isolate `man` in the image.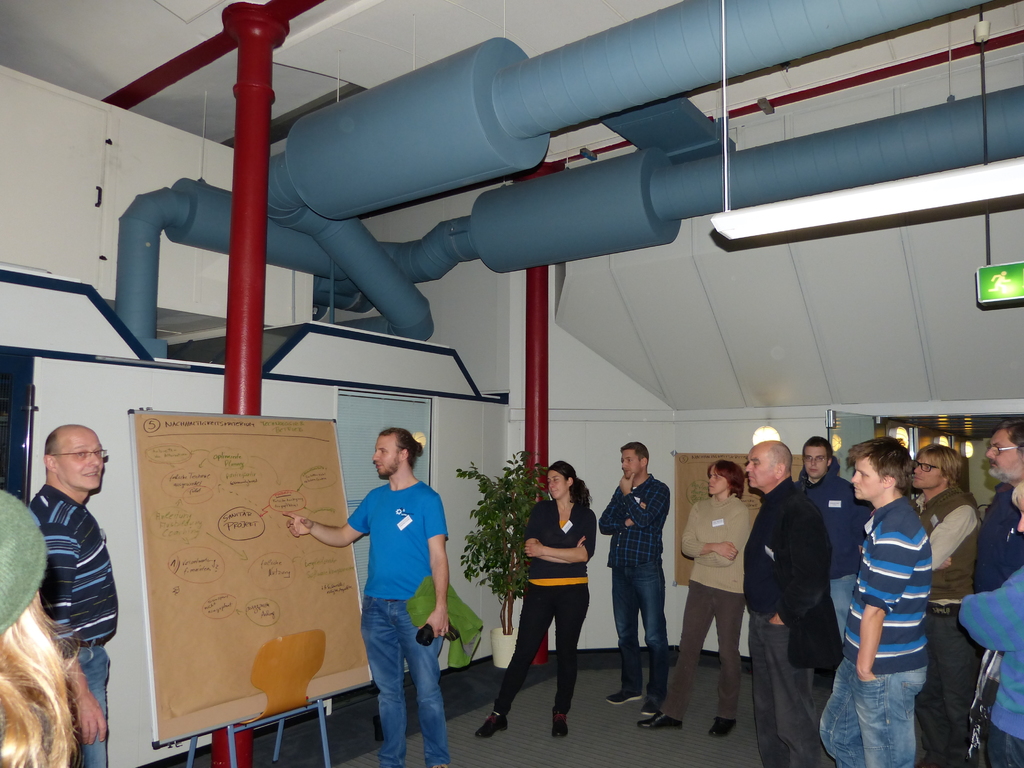
Isolated region: bbox(815, 430, 943, 767).
